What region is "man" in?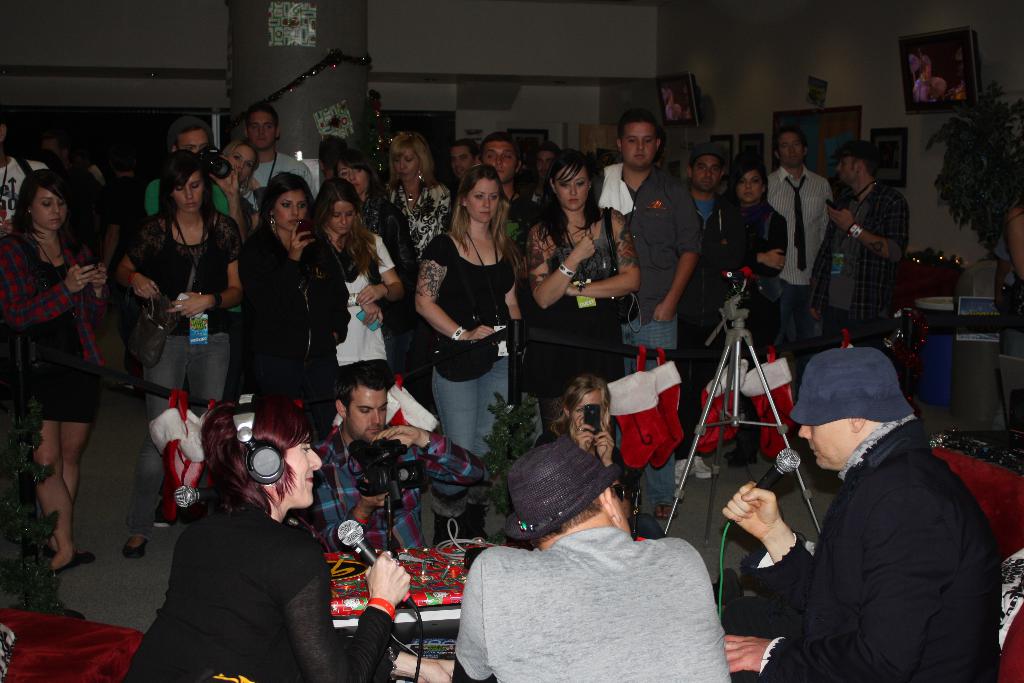
(431, 447, 733, 682).
